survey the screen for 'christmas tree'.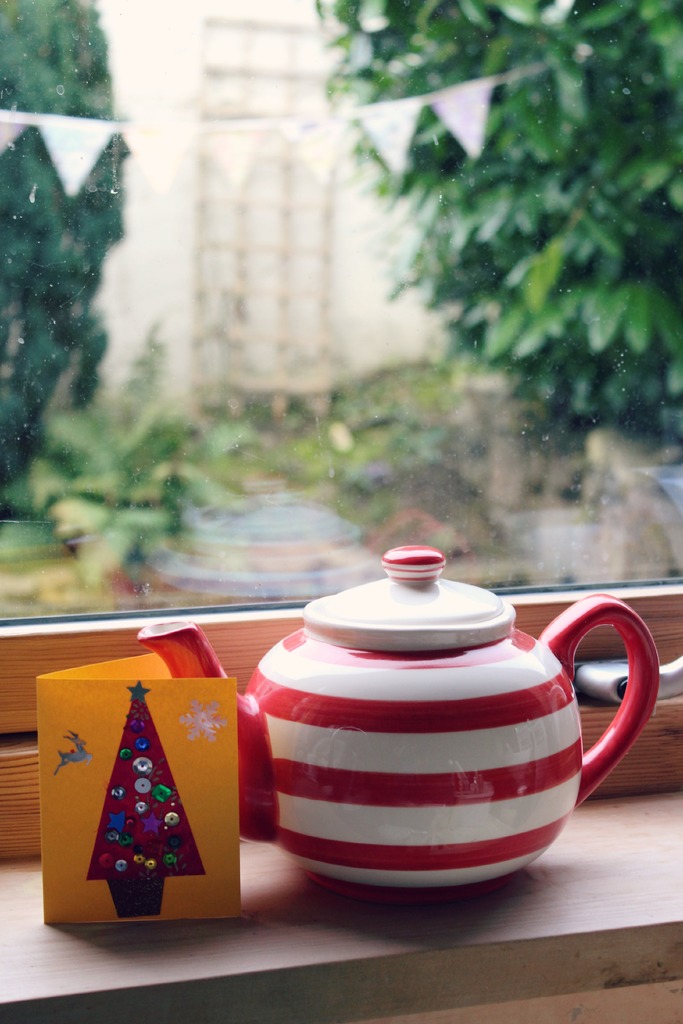
Survey found: box(0, 0, 145, 552).
